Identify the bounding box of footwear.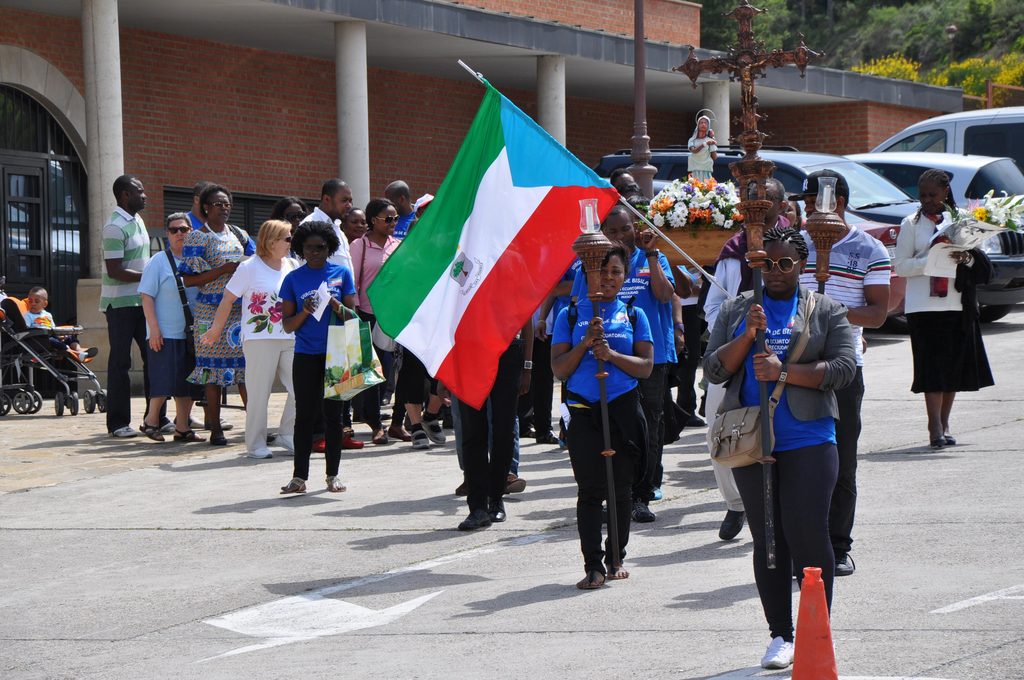
select_region(210, 428, 227, 446).
